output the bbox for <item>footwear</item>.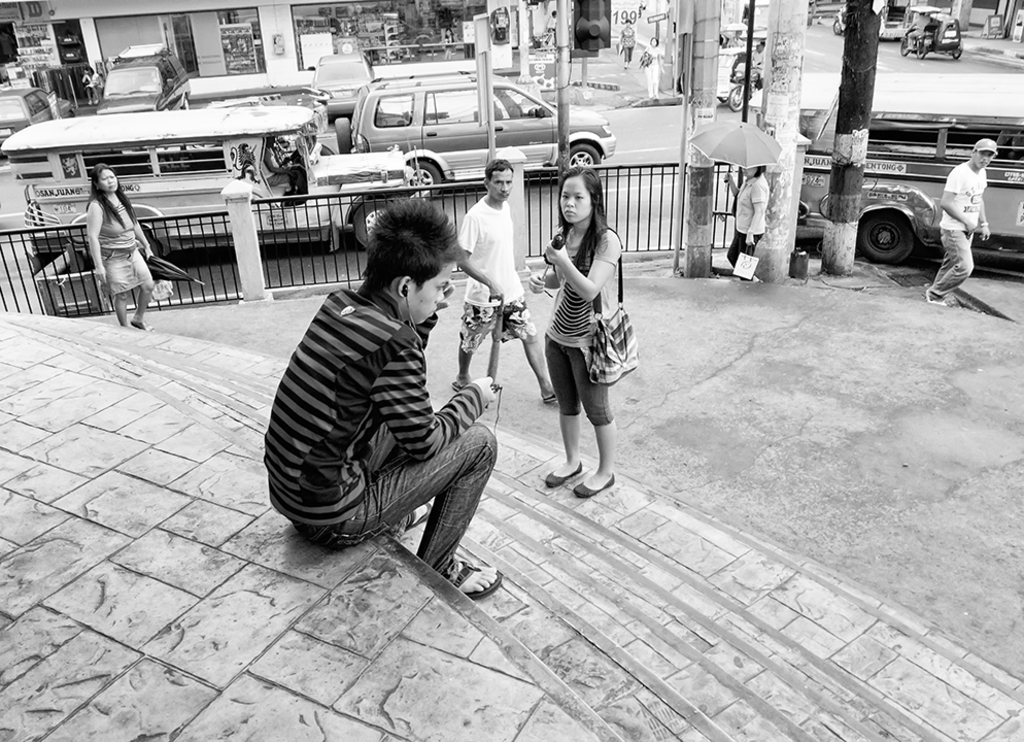
[x1=923, y1=290, x2=947, y2=304].
